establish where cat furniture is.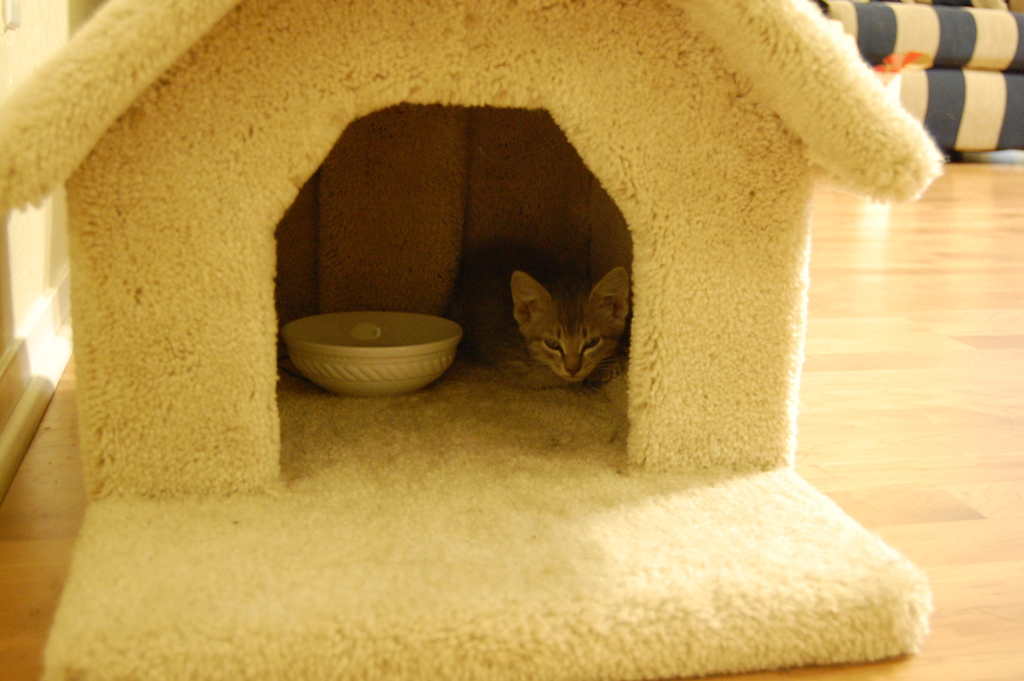
Established at <region>0, 0, 941, 680</region>.
